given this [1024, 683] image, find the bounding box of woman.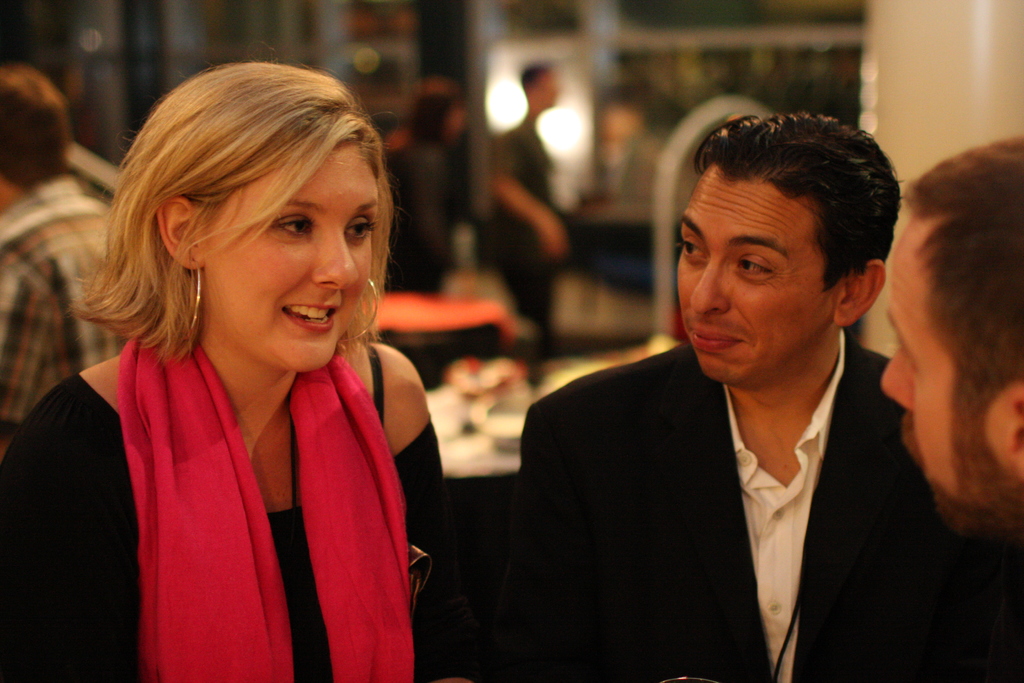
region(0, 61, 449, 682).
